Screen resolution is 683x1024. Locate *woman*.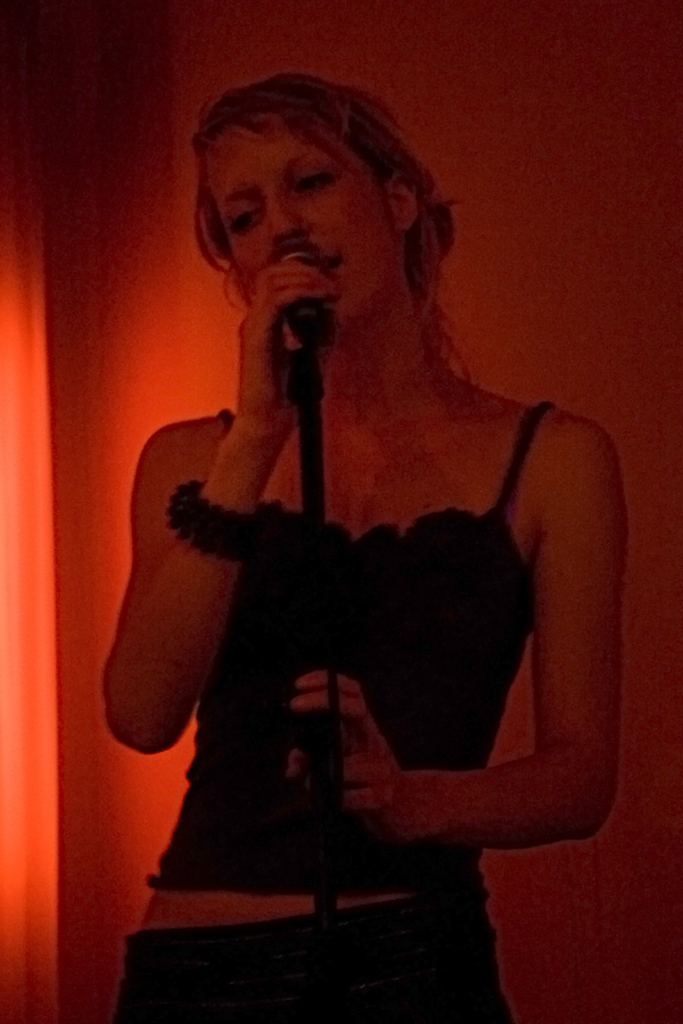
<bbox>109, 35, 610, 944</bbox>.
